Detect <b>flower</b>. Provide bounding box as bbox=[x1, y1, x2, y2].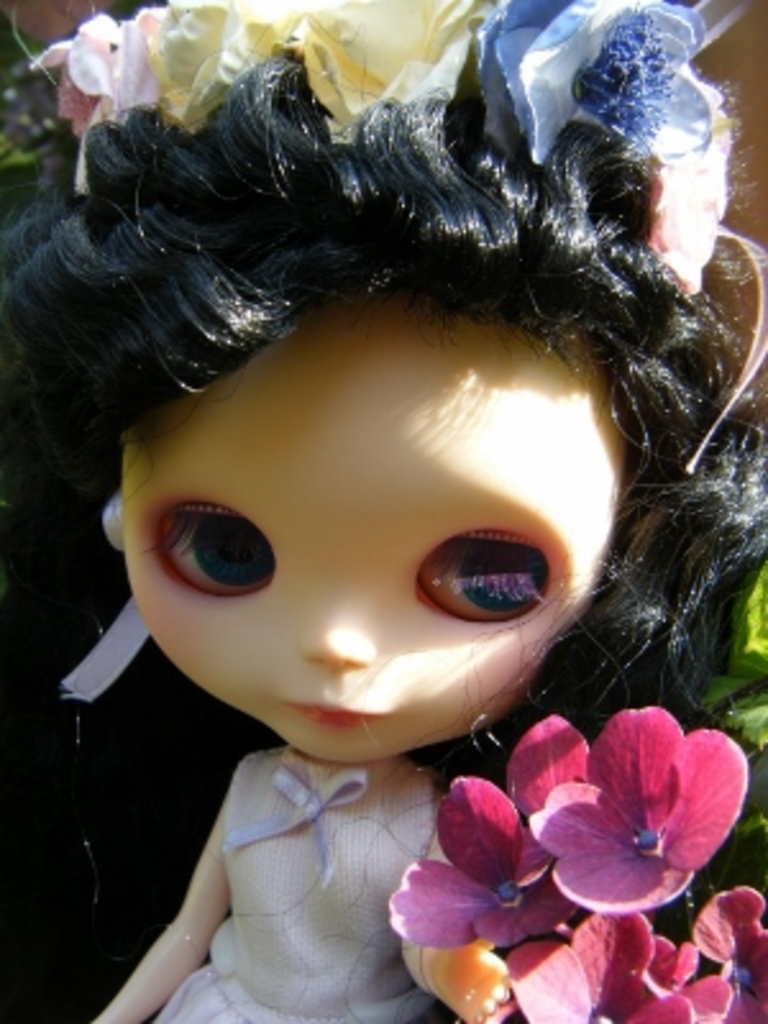
bbox=[381, 776, 576, 960].
